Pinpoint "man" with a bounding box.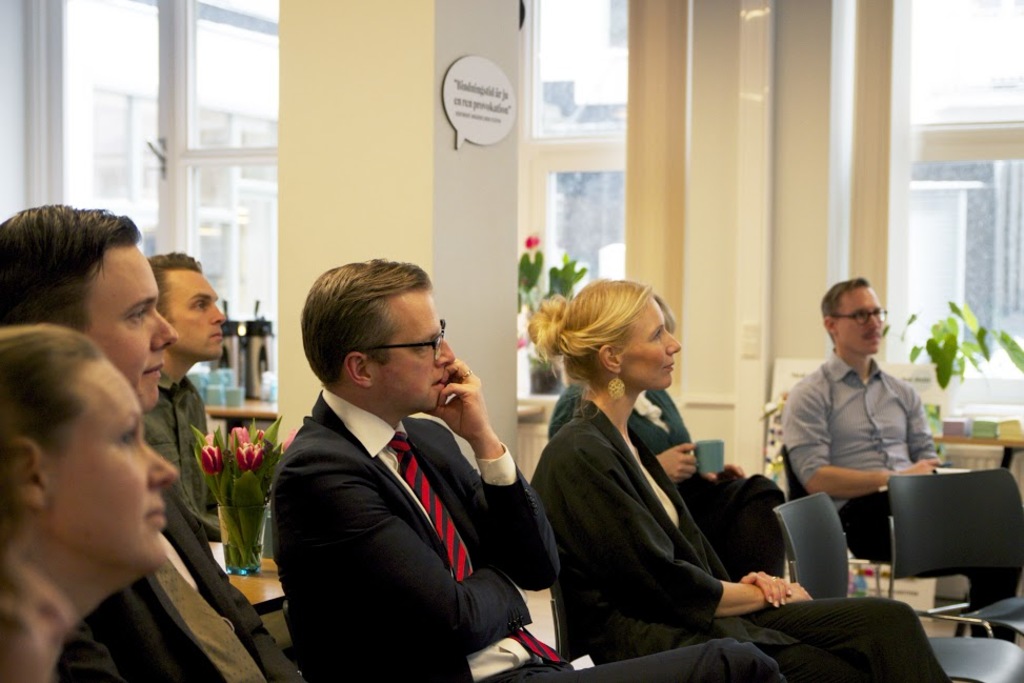
[x1=0, y1=200, x2=302, y2=682].
